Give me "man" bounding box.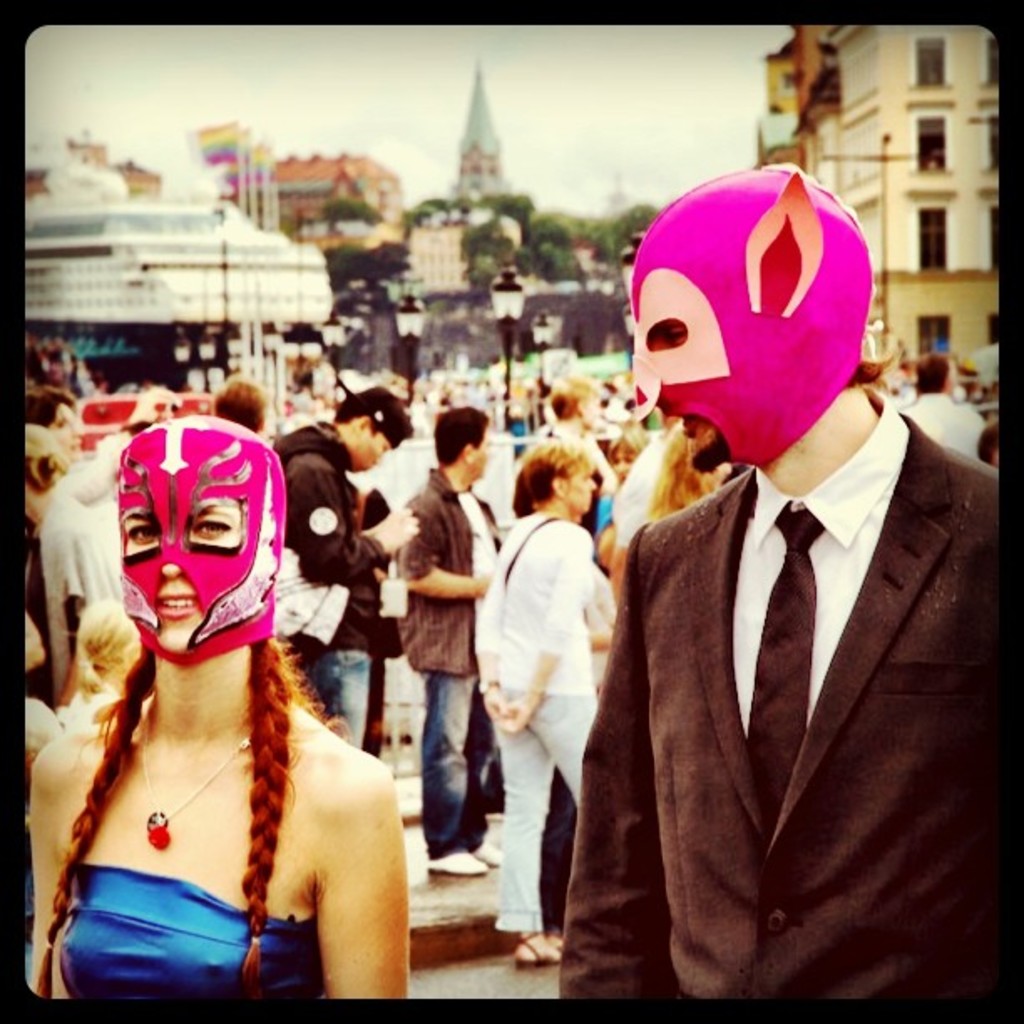
(380,388,510,897).
